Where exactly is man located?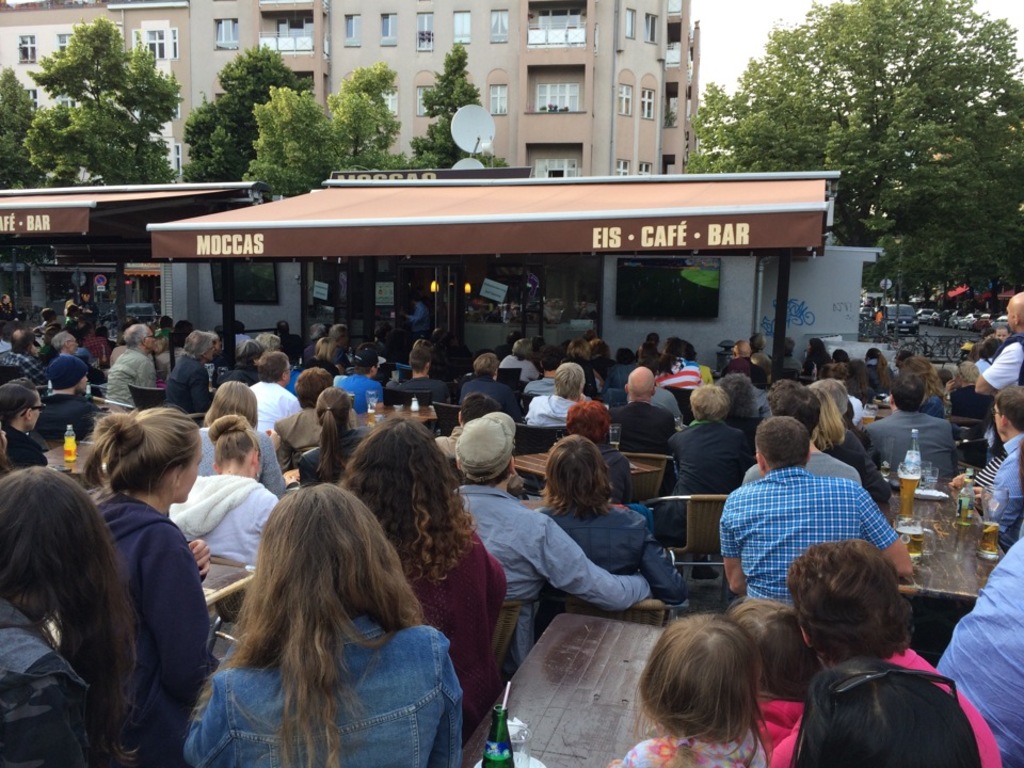
Its bounding box is crop(244, 351, 298, 422).
